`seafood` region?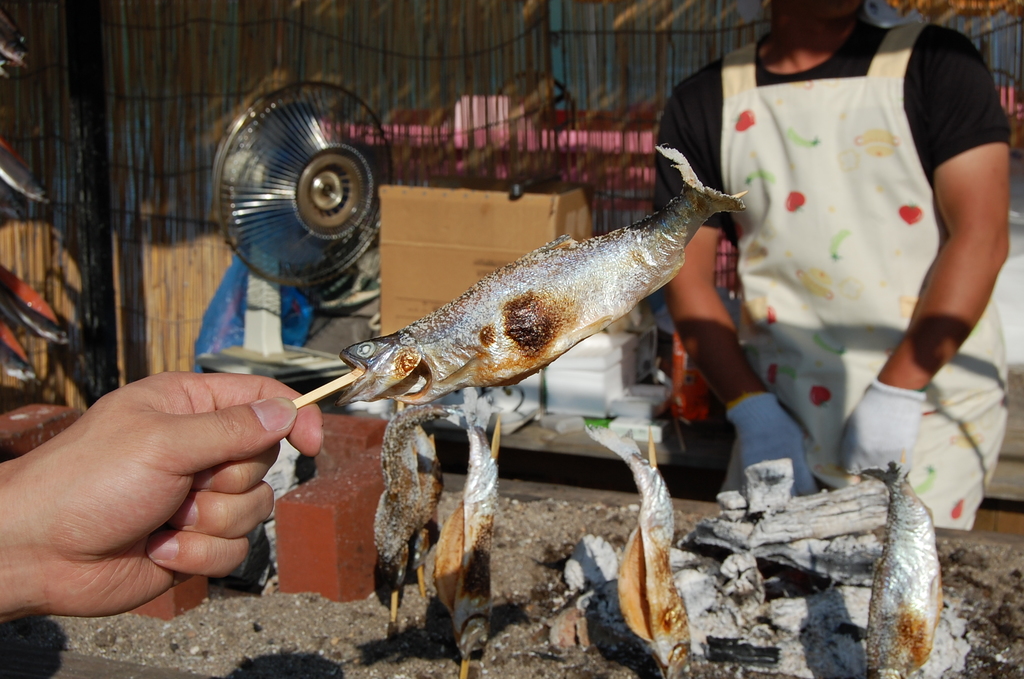
[591, 423, 689, 678]
